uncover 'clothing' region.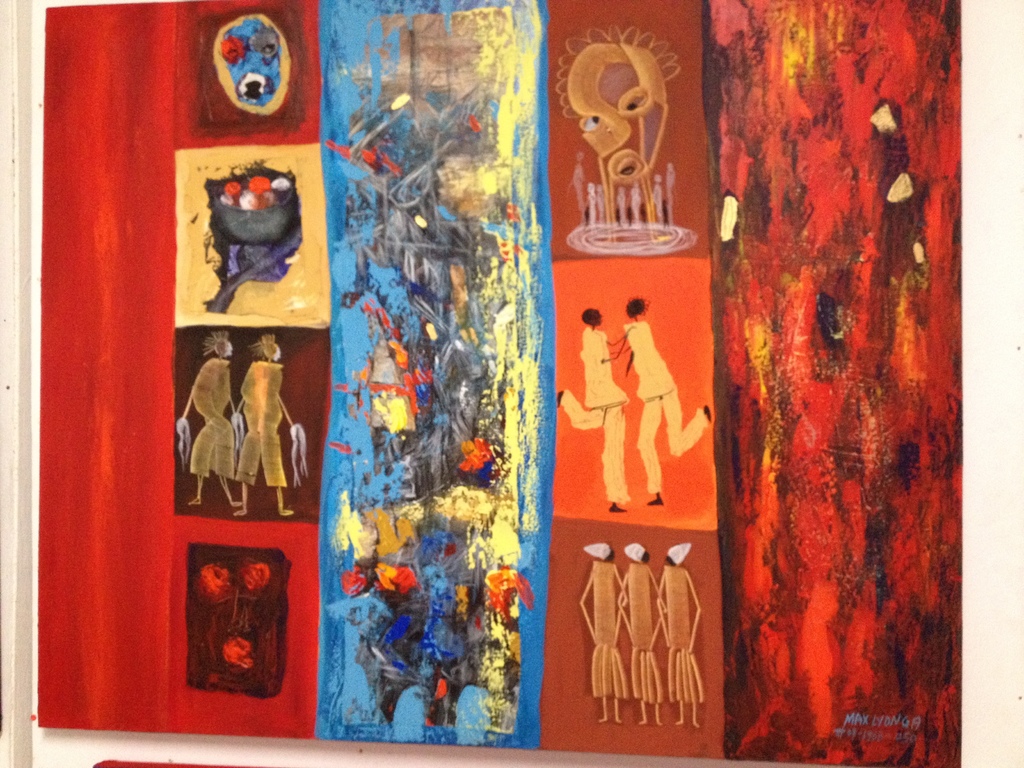
Uncovered: {"x1": 577, "y1": 331, "x2": 625, "y2": 406}.
